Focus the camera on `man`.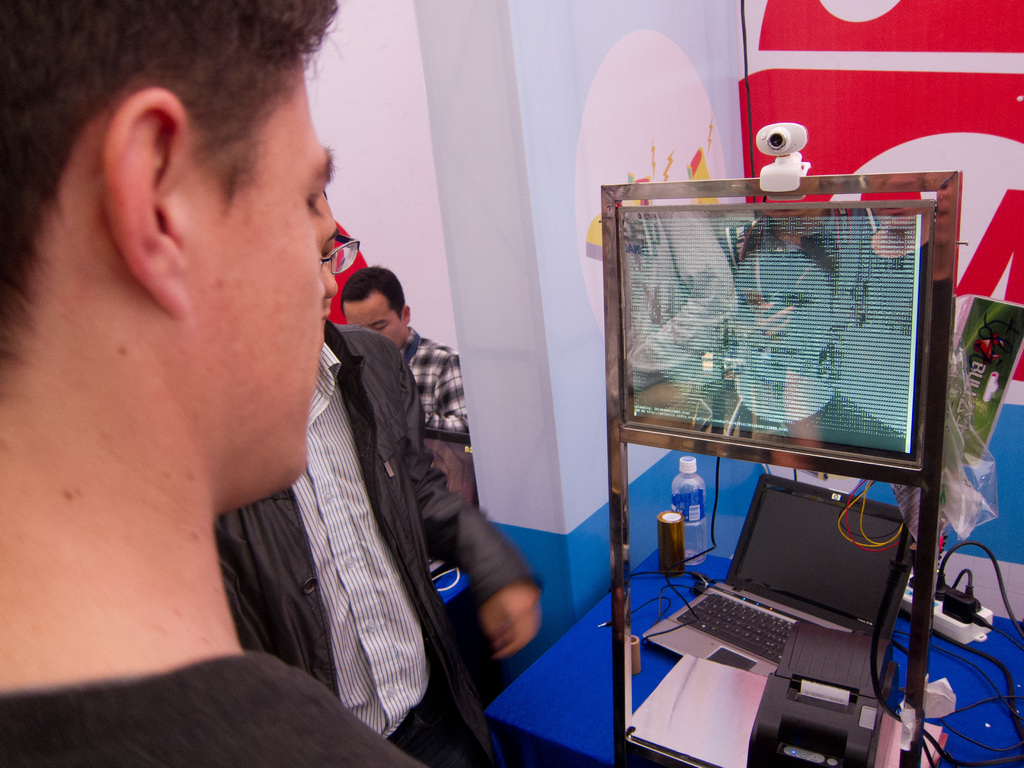
Focus region: pyautogui.locateOnScreen(333, 273, 474, 440).
